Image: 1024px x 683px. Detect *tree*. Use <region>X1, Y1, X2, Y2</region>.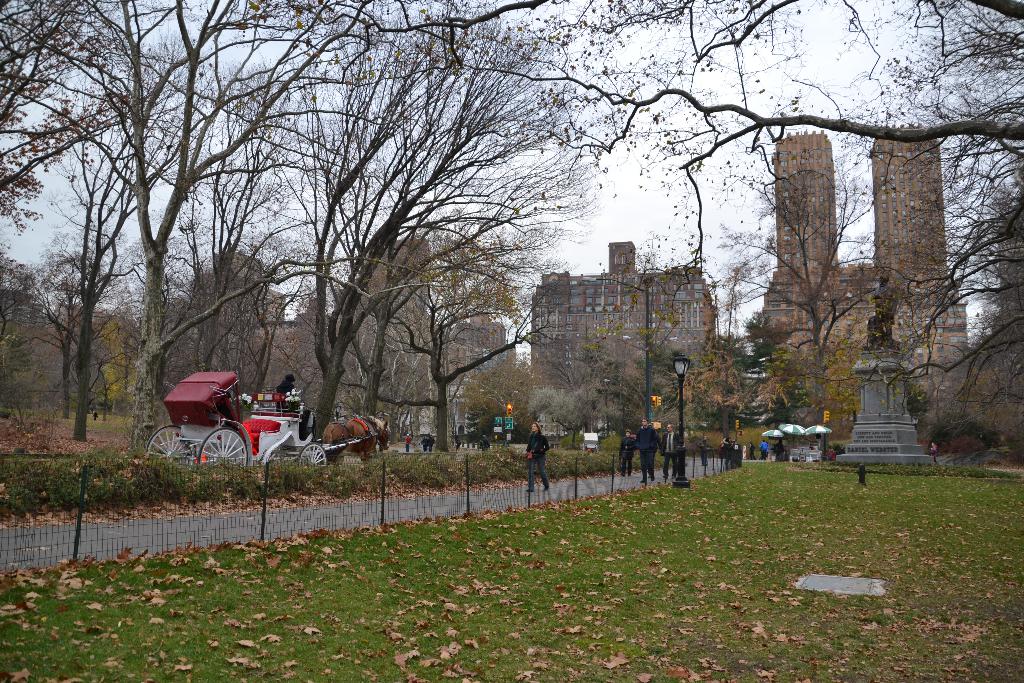
<region>609, 0, 1023, 448</region>.
